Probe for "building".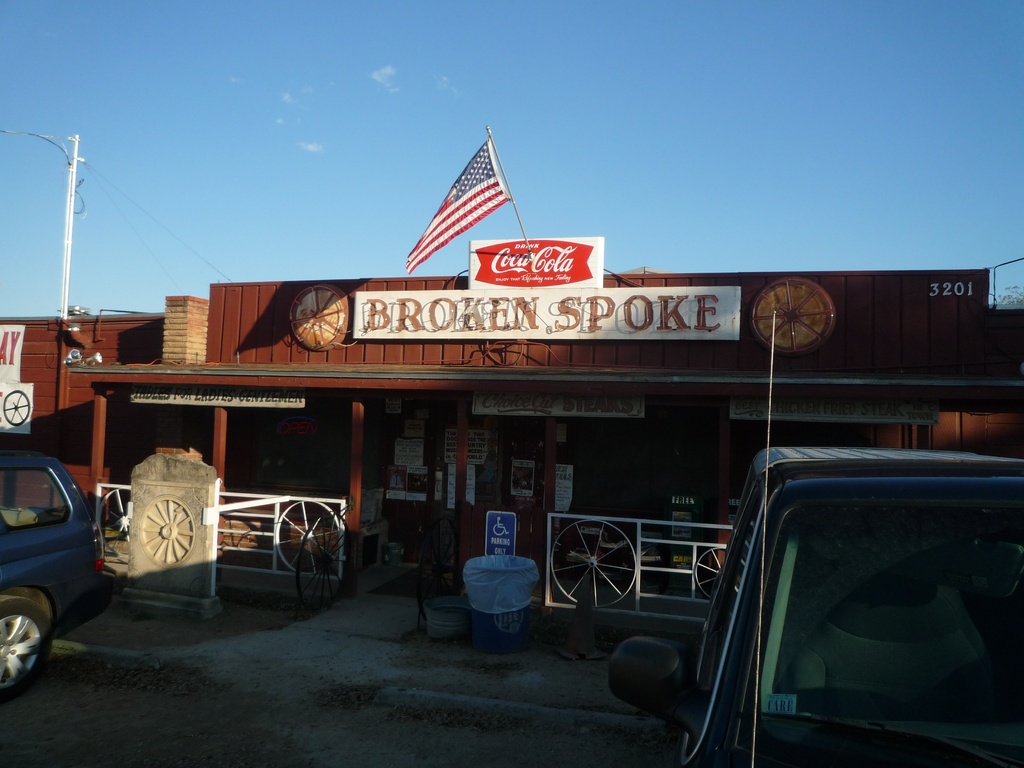
Probe result: BBox(0, 83, 1023, 767).
